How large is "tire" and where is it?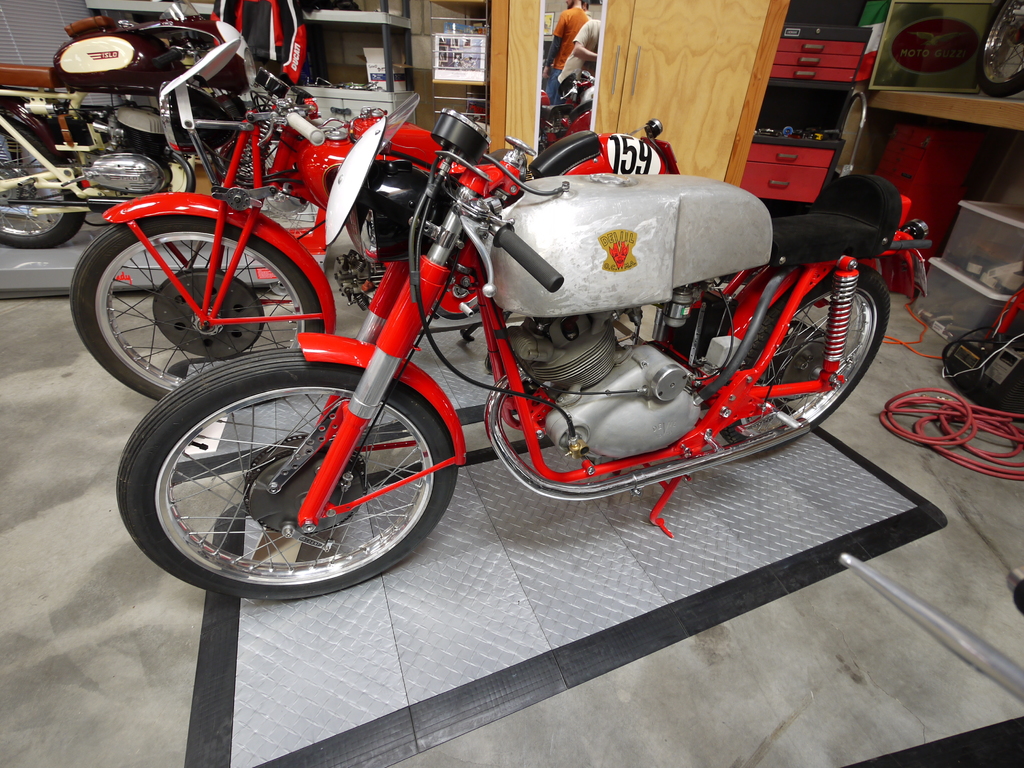
Bounding box: [left=721, top=262, right=890, bottom=447].
